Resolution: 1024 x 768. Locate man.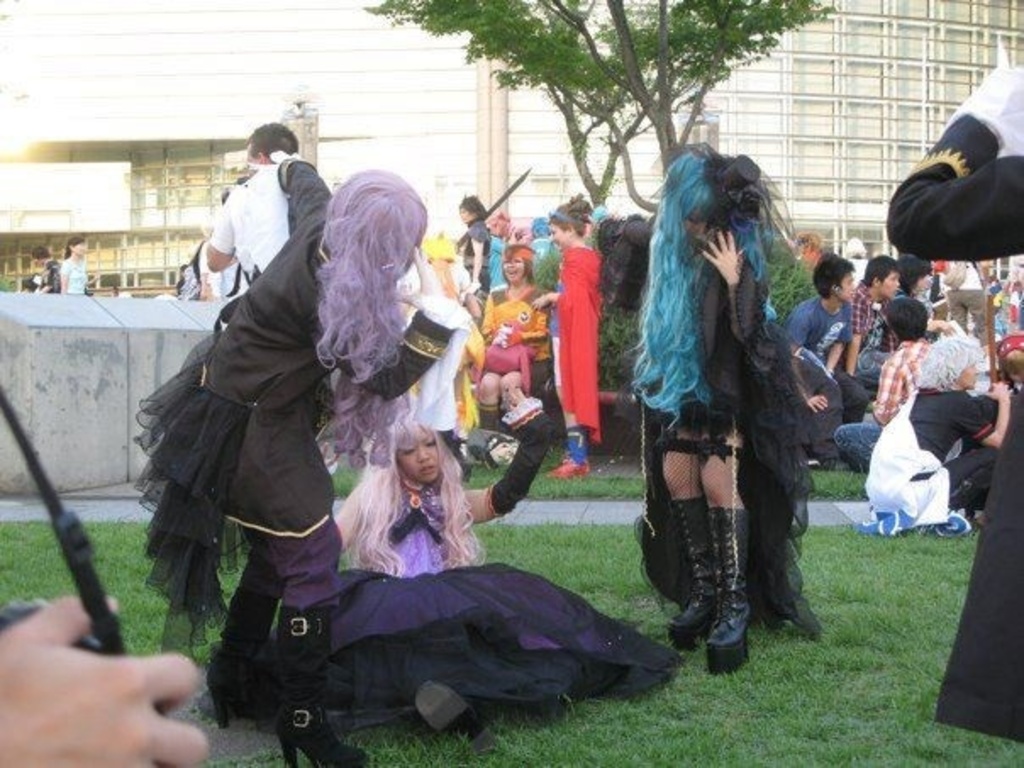
BBox(188, 122, 326, 314).
